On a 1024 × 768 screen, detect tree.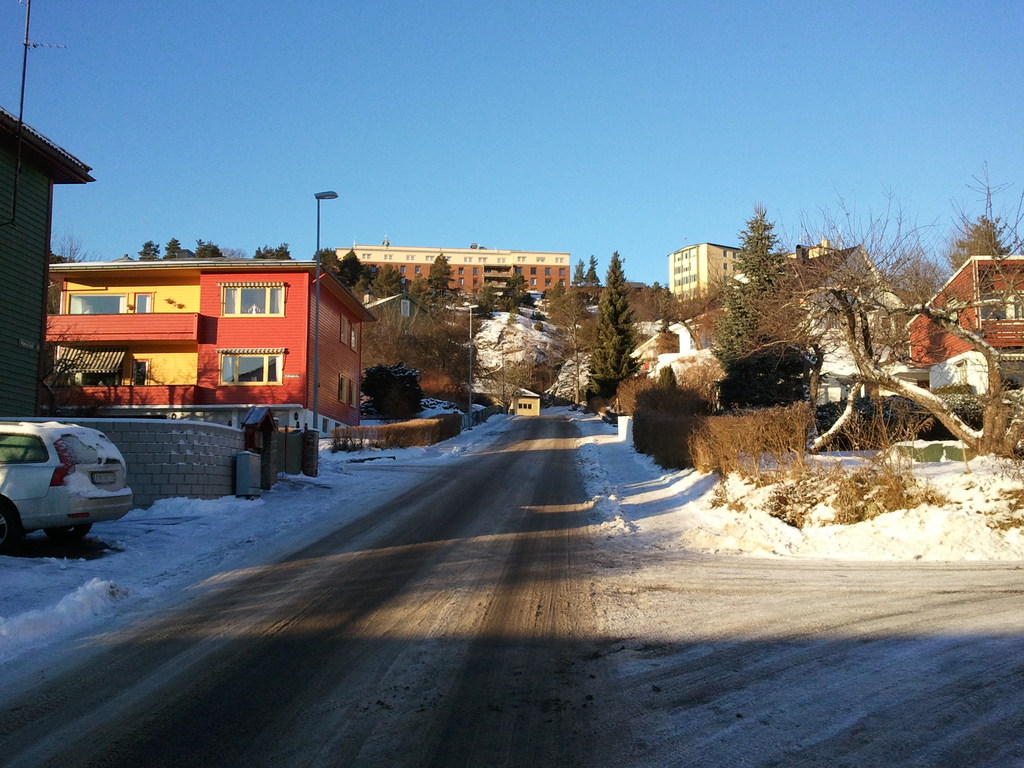
{"left": 136, "top": 237, "right": 163, "bottom": 264}.
